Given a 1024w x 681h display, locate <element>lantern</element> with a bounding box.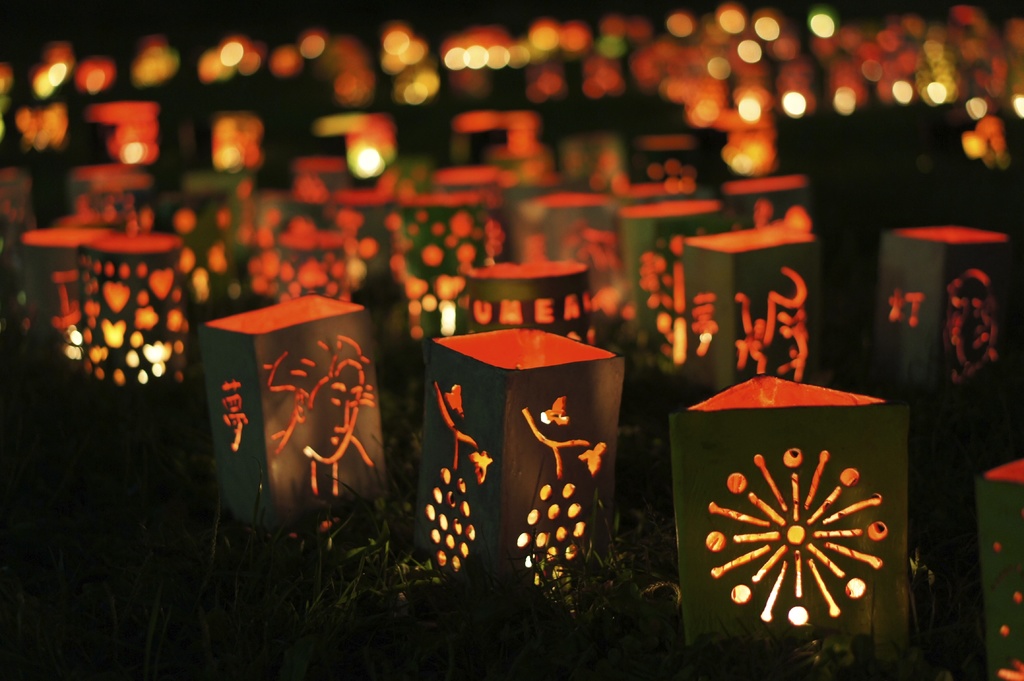
Located: BBox(312, 115, 395, 166).
